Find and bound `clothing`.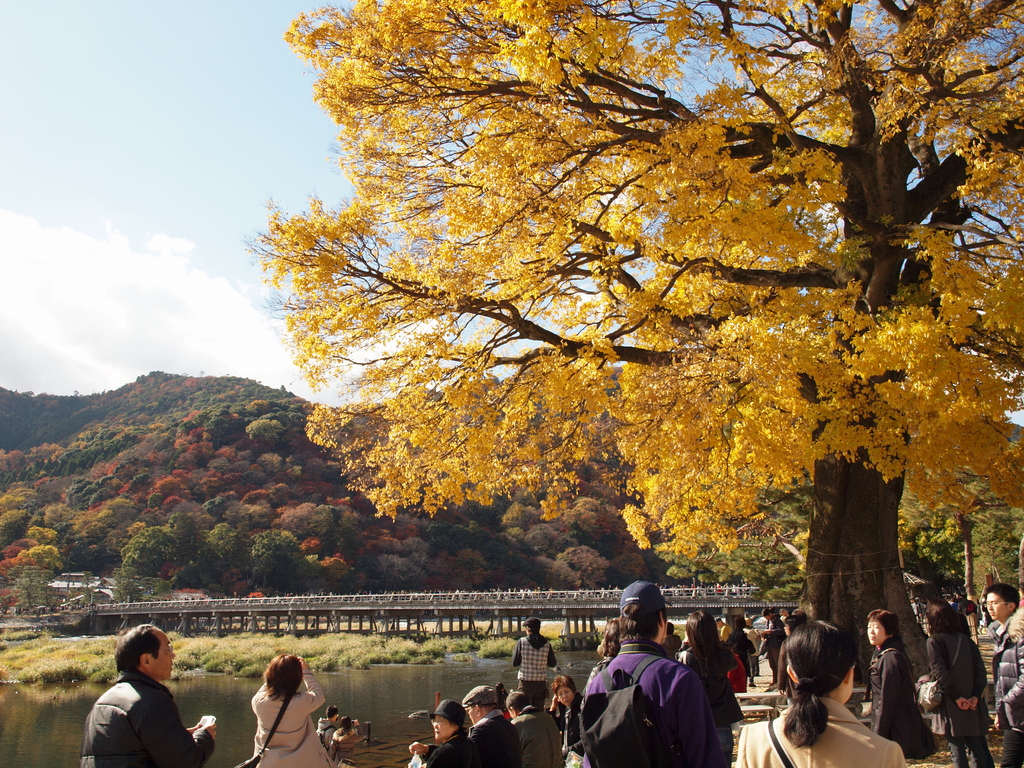
Bound: bbox=(868, 637, 942, 760).
